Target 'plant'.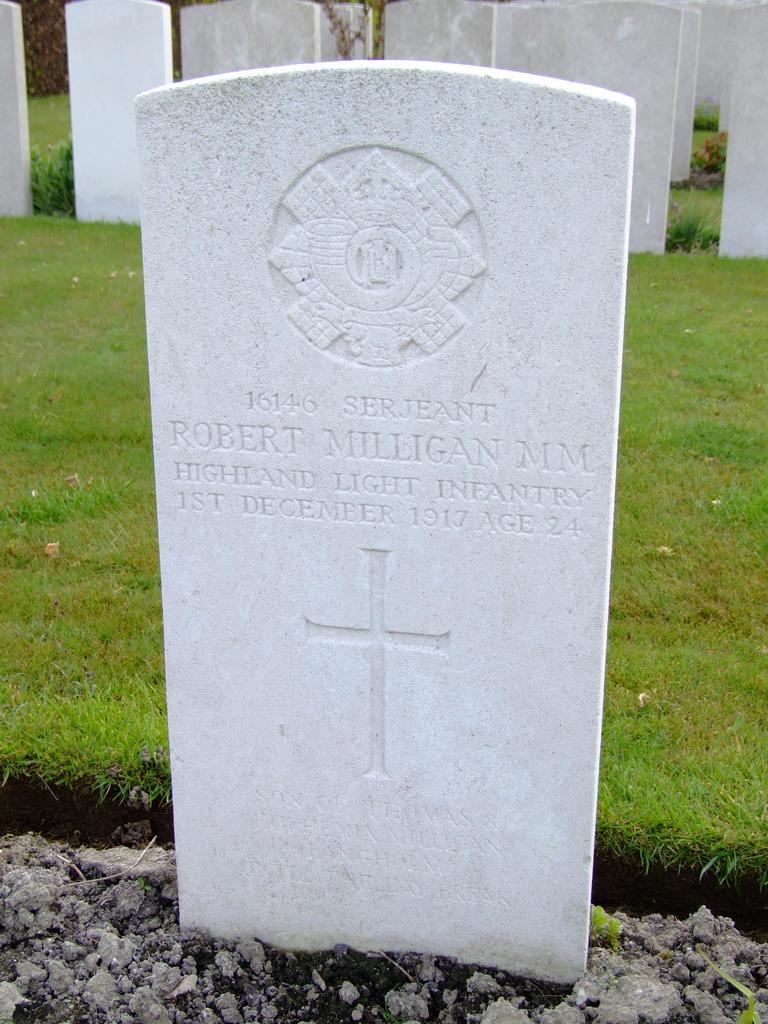
Target region: Rect(23, 136, 77, 213).
